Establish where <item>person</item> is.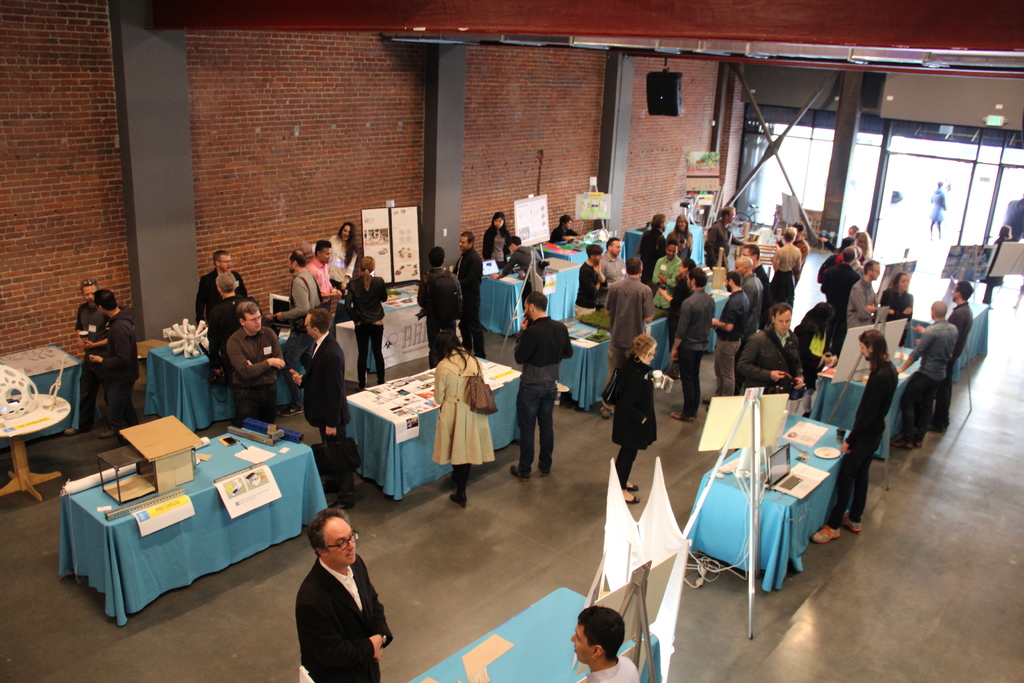
Established at [left=451, top=233, right=483, bottom=359].
